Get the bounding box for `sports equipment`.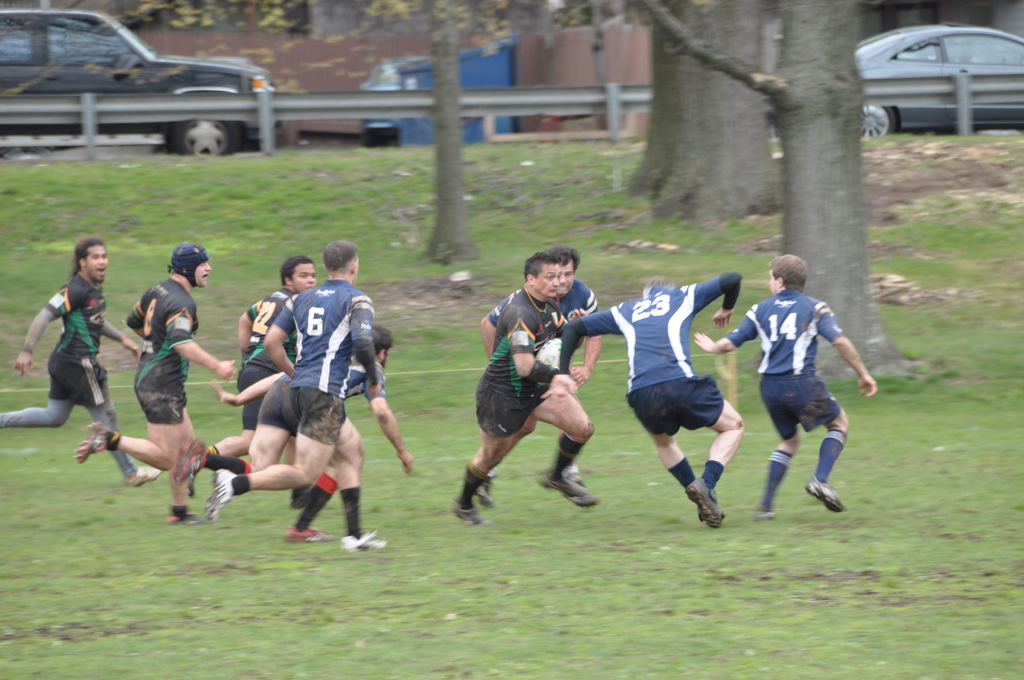
{"x1": 207, "y1": 468, "x2": 232, "y2": 526}.
